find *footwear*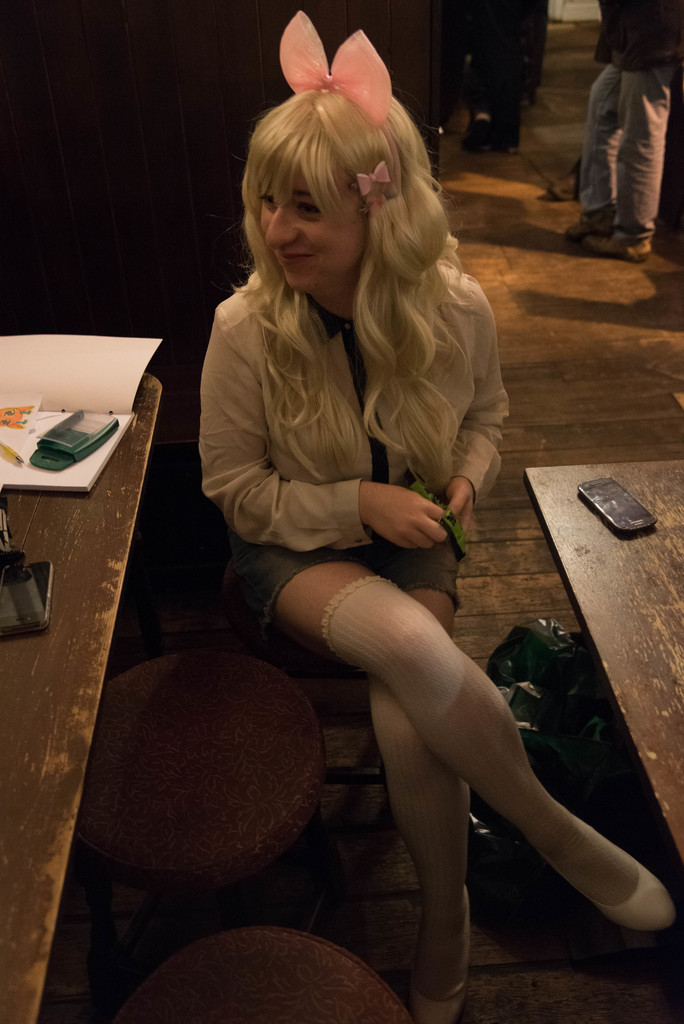
414, 894, 470, 1023
